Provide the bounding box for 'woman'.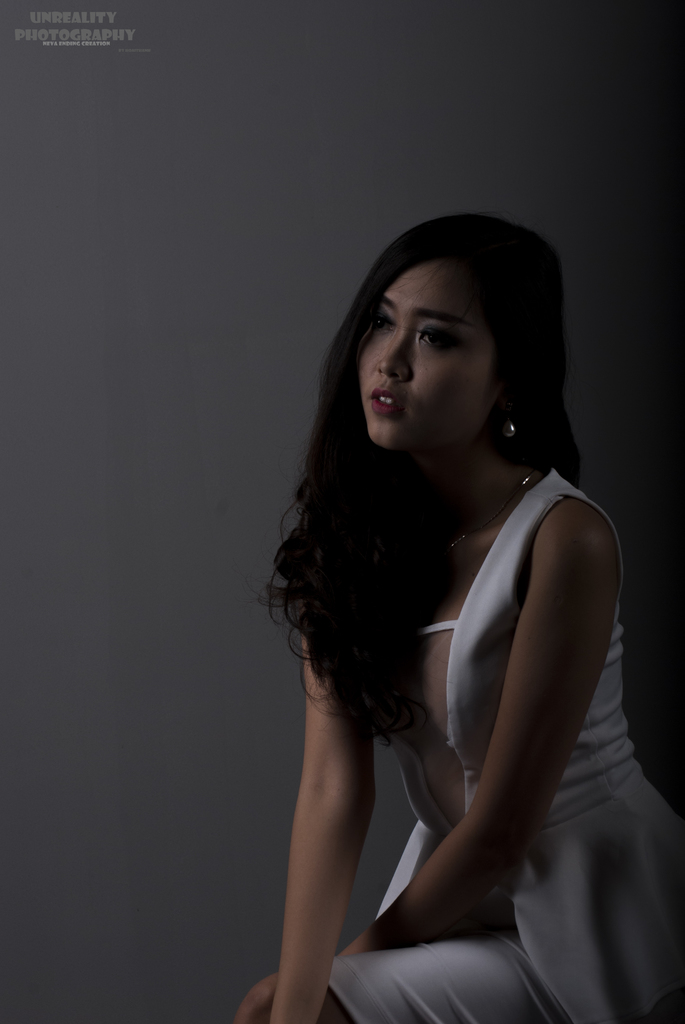
(x1=220, y1=203, x2=643, y2=1011).
